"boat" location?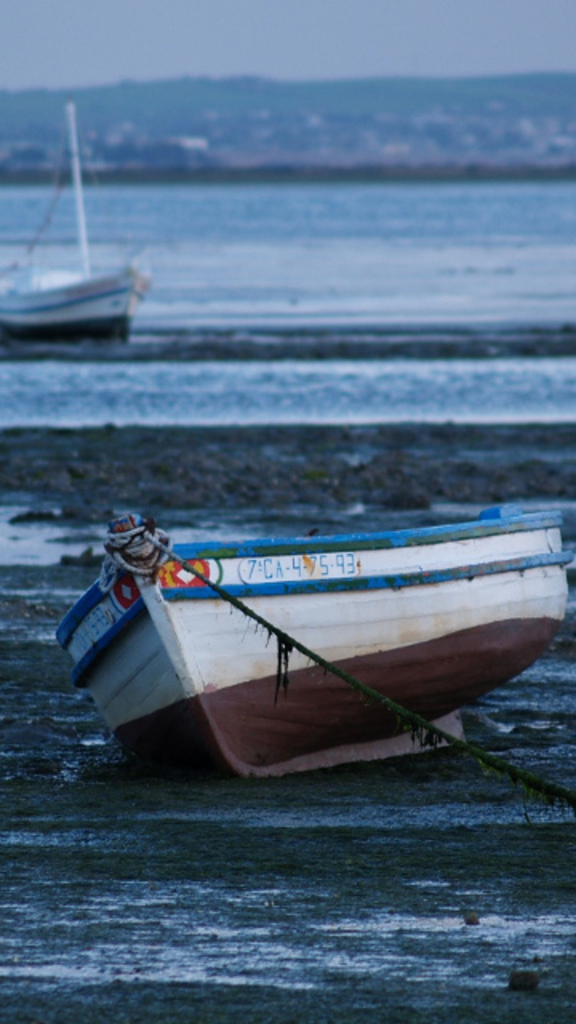
(left=74, top=478, right=563, bottom=784)
